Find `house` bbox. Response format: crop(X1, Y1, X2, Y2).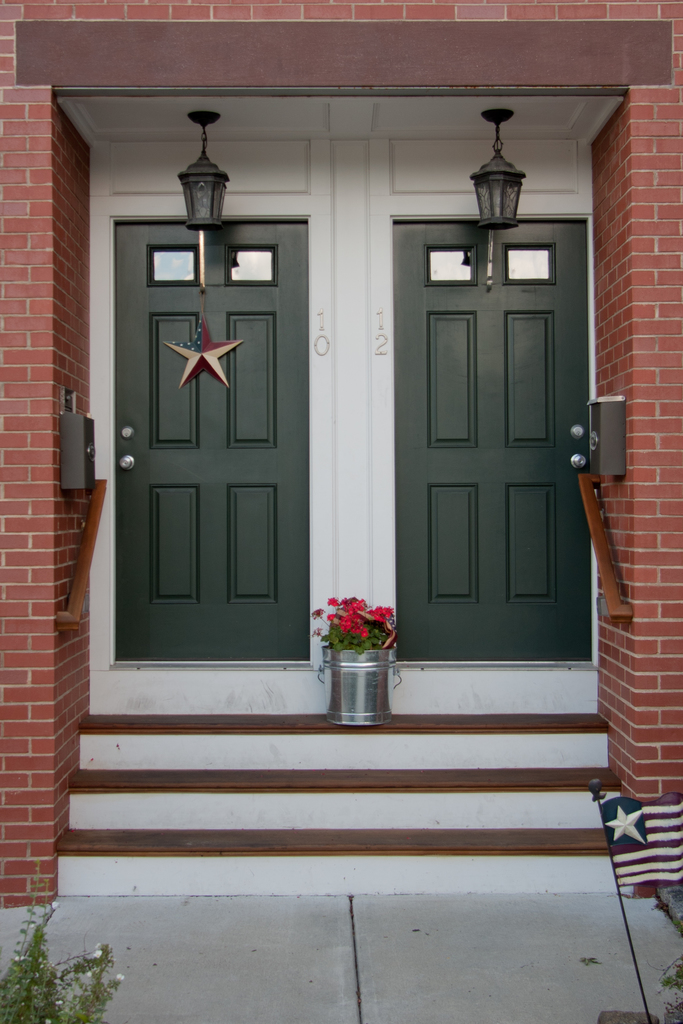
crop(0, 0, 682, 1023).
